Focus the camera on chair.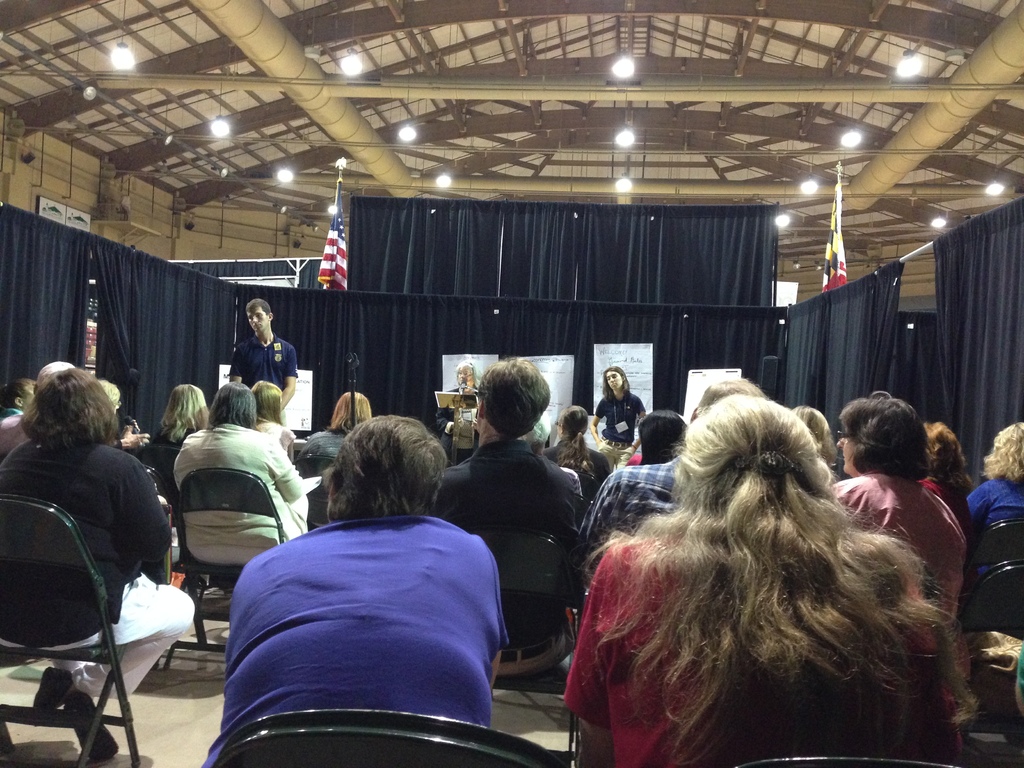
Focus region: <region>10, 506, 193, 755</region>.
